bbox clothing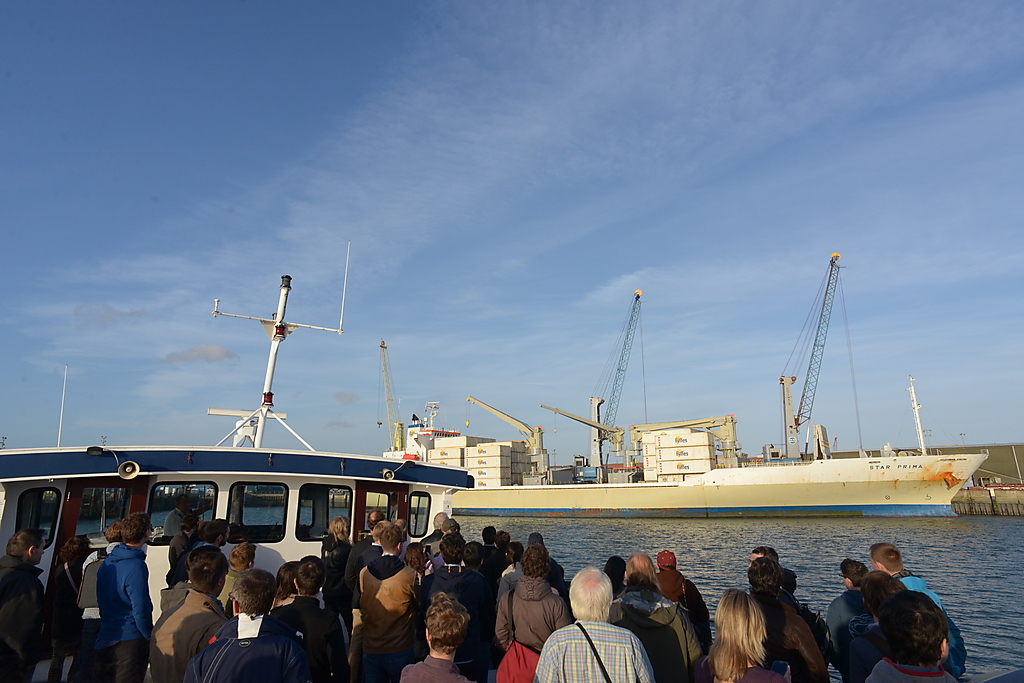
[75, 539, 131, 652]
